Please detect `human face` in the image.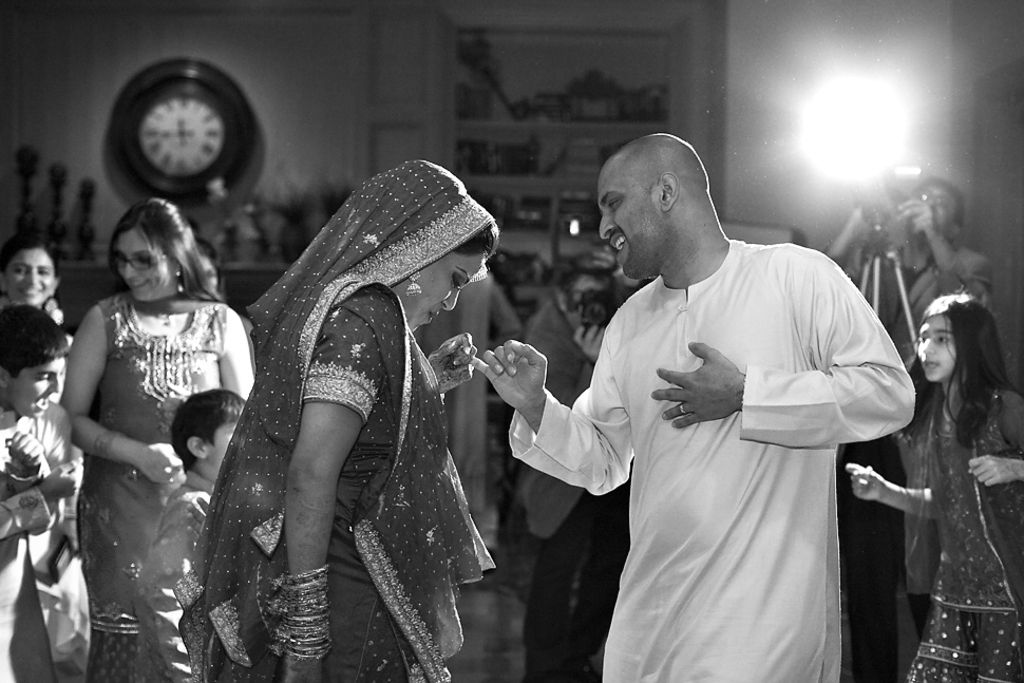
917, 179, 954, 235.
